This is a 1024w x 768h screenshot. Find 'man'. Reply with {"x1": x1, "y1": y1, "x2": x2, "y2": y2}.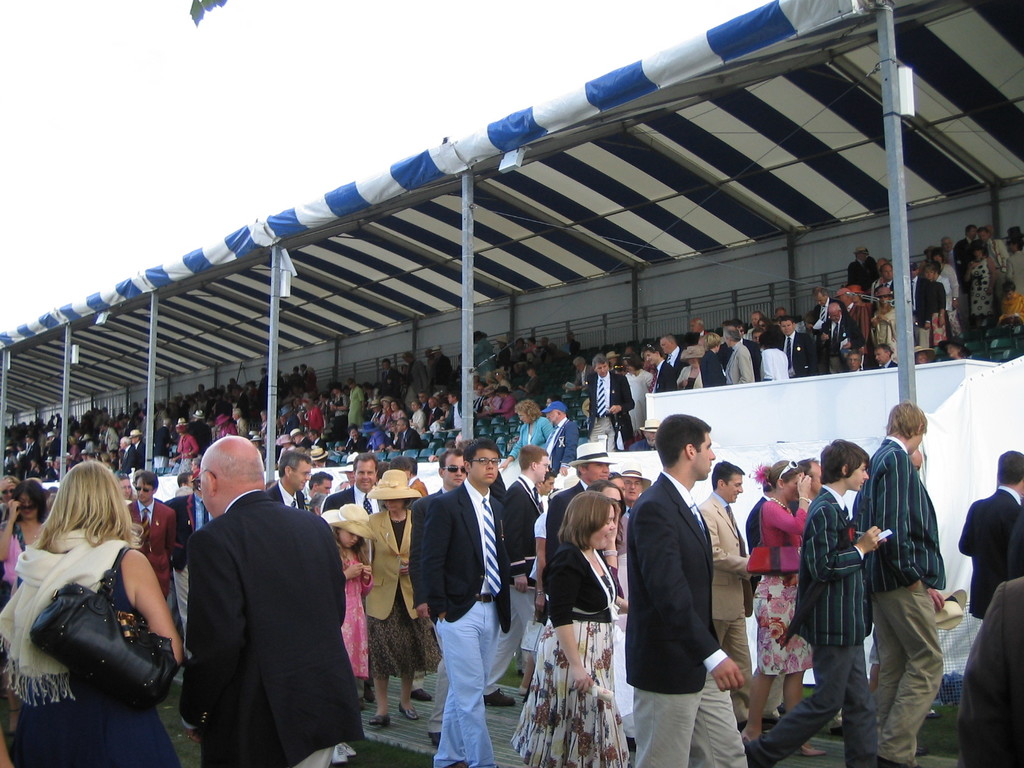
{"x1": 621, "y1": 464, "x2": 652, "y2": 496}.
